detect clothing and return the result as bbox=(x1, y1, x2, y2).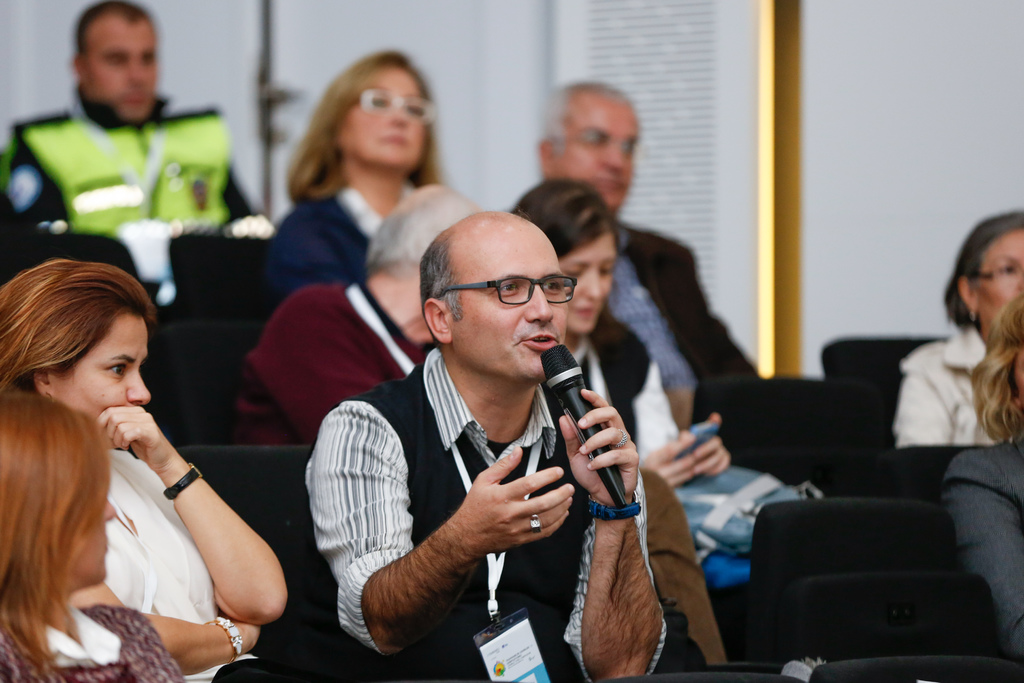
bbox=(610, 226, 761, 428).
